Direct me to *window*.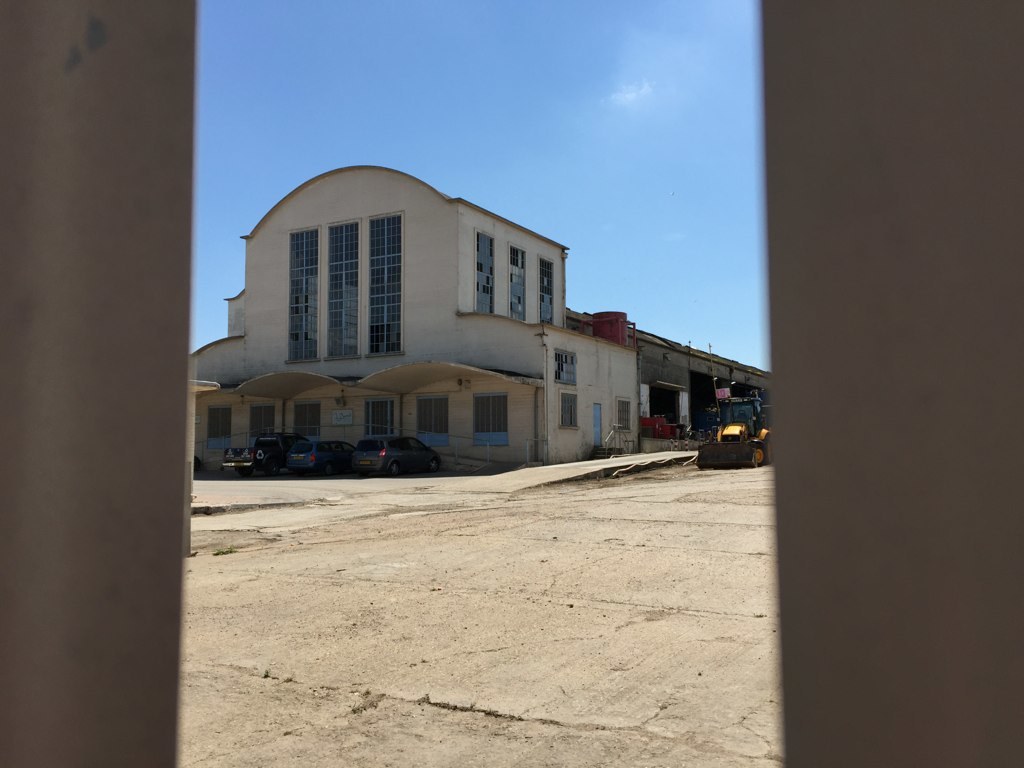
Direction: (411, 395, 443, 445).
